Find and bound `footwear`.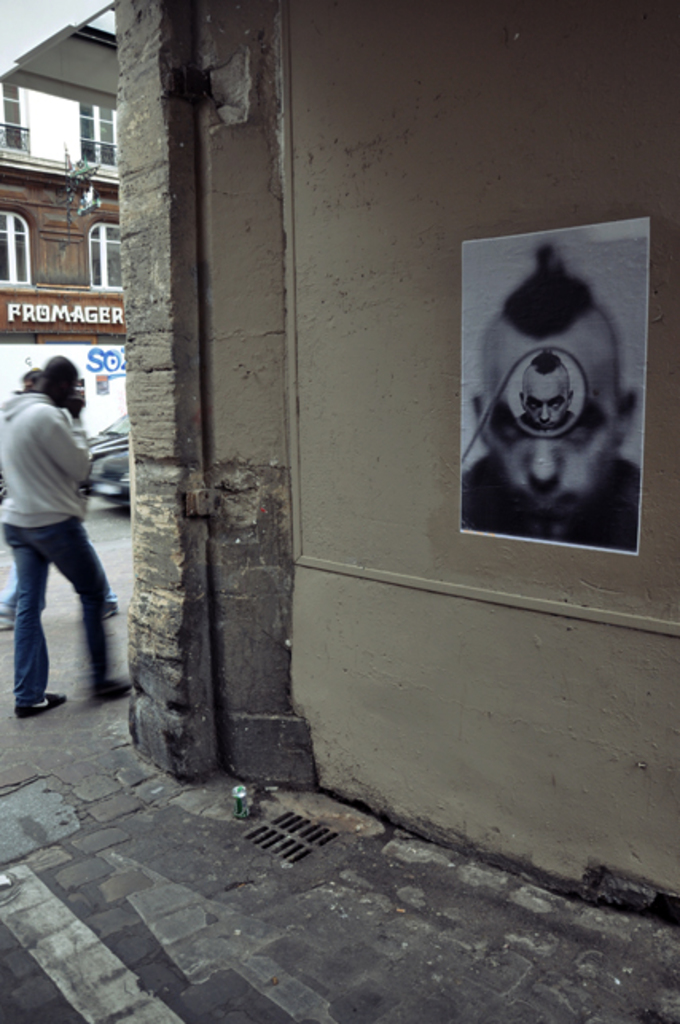
Bound: x1=94, y1=675, x2=135, y2=699.
